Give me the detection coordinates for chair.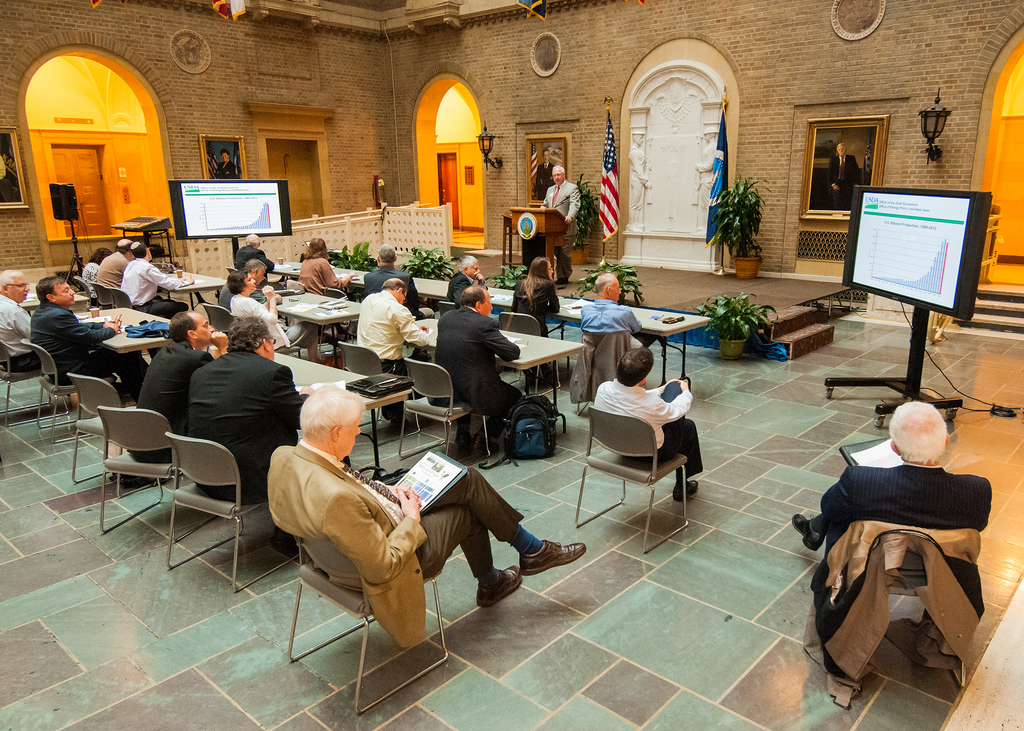
box(65, 371, 181, 499).
